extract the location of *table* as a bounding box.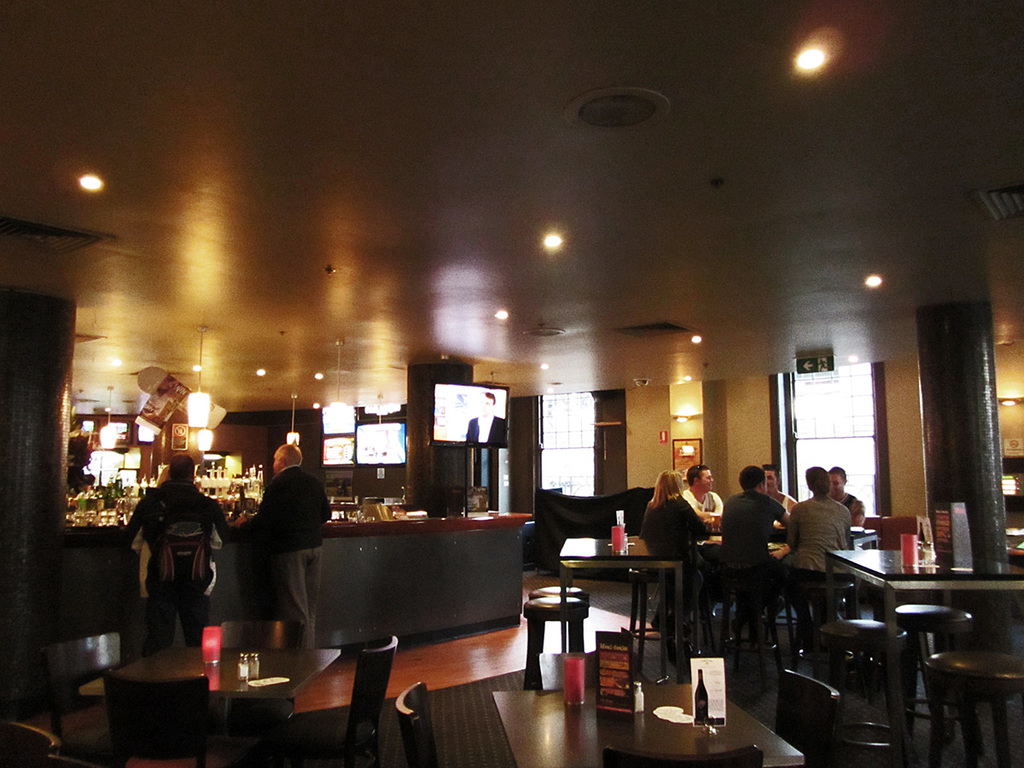
bbox=[490, 679, 804, 767].
